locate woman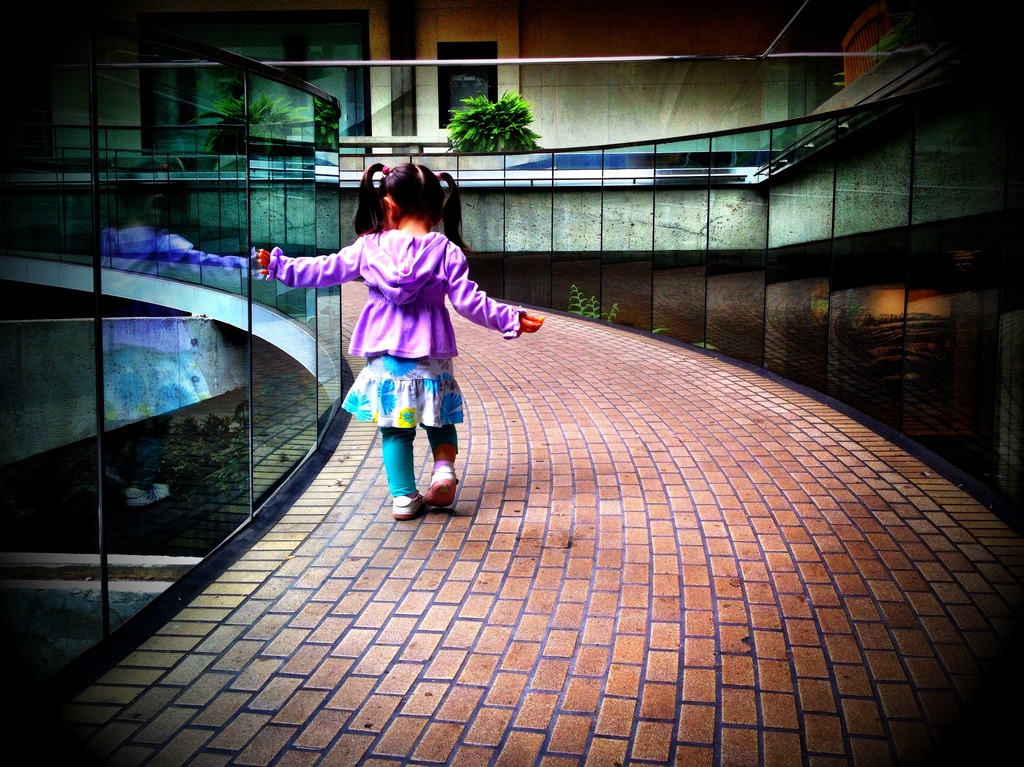
l=232, t=149, r=547, b=522
